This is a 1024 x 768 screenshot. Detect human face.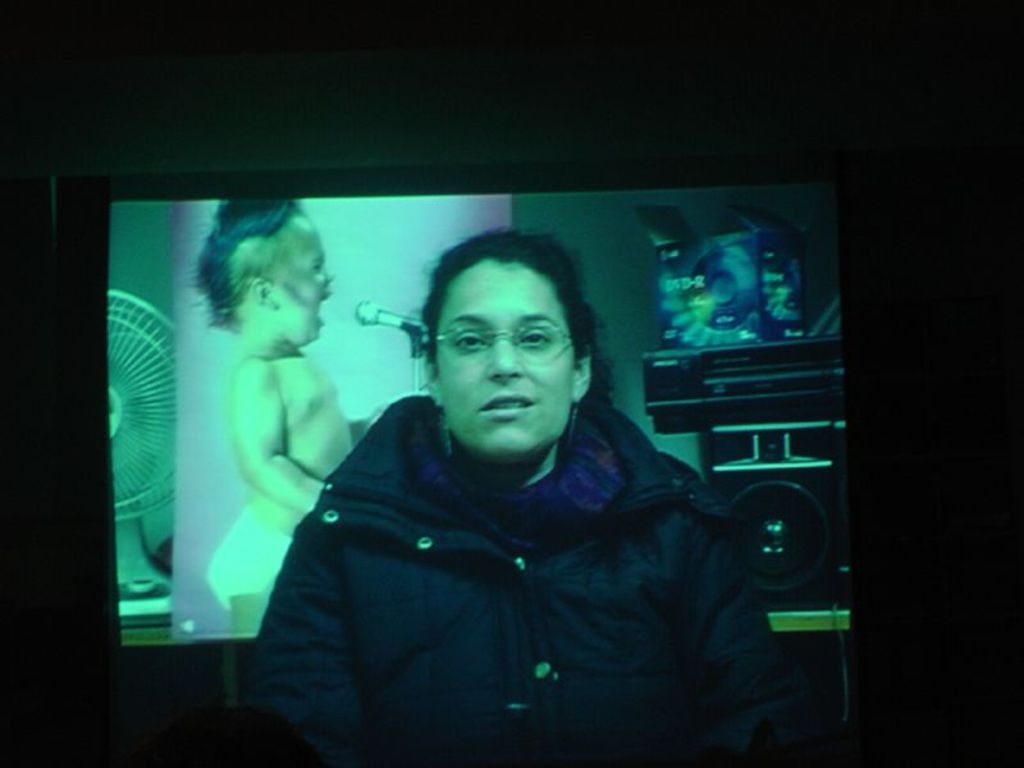
box(283, 197, 339, 351).
